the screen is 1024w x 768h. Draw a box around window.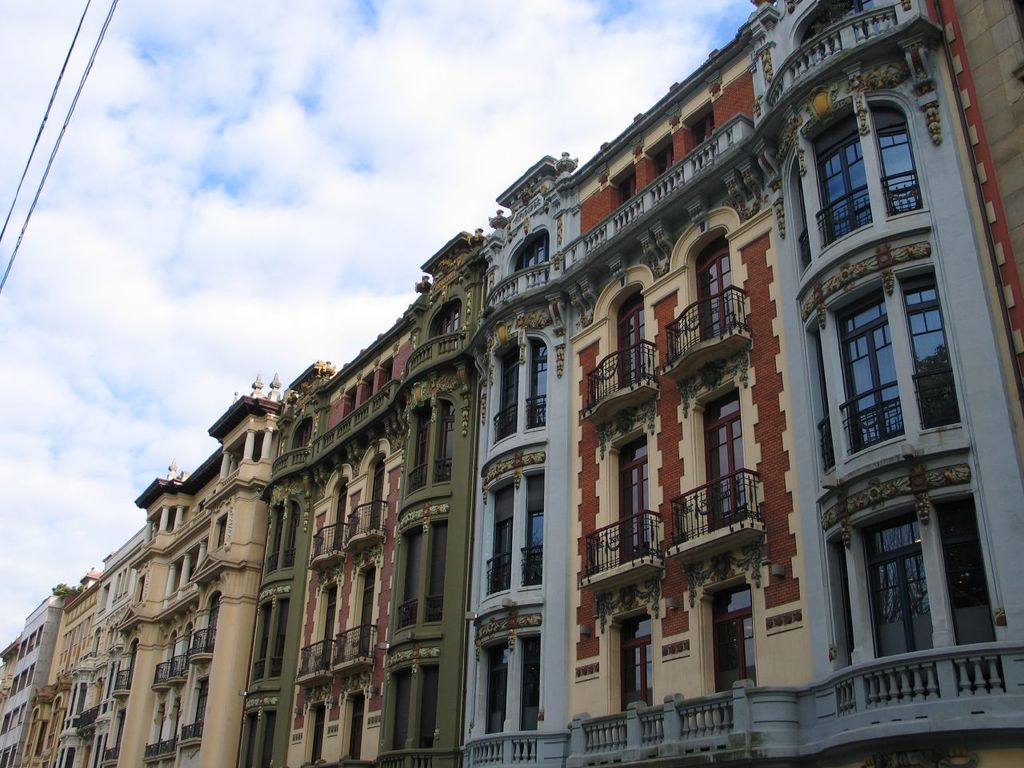
{"x1": 804, "y1": 88, "x2": 949, "y2": 256}.
